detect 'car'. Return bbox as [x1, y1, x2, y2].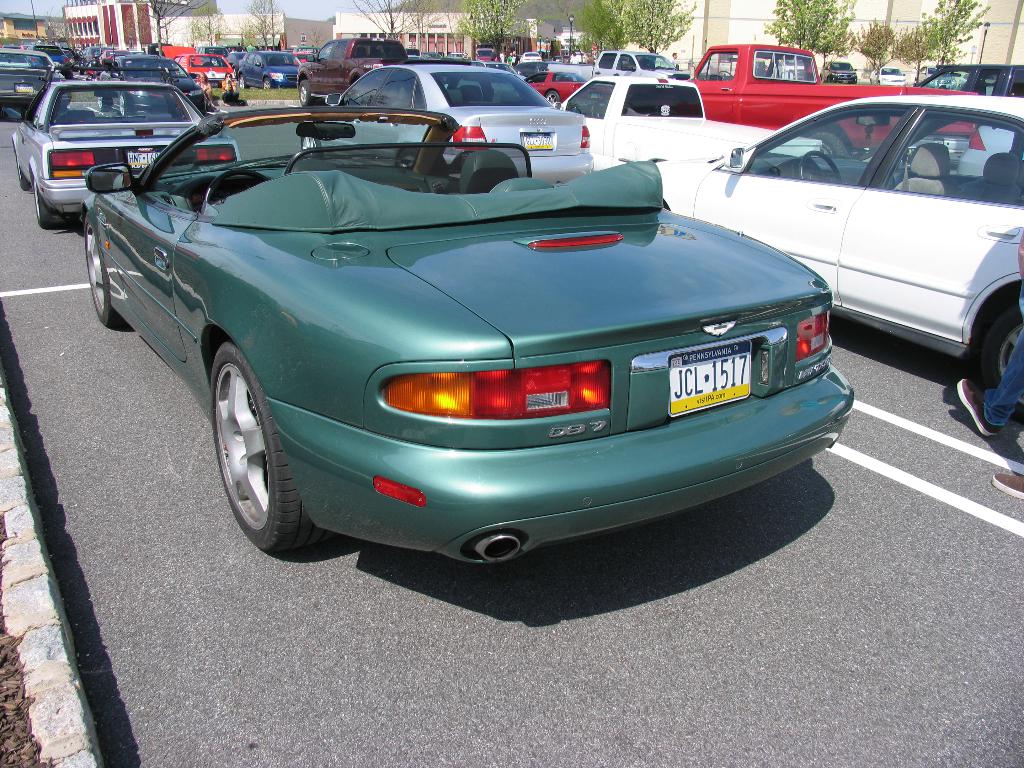
[273, 59, 615, 192].
